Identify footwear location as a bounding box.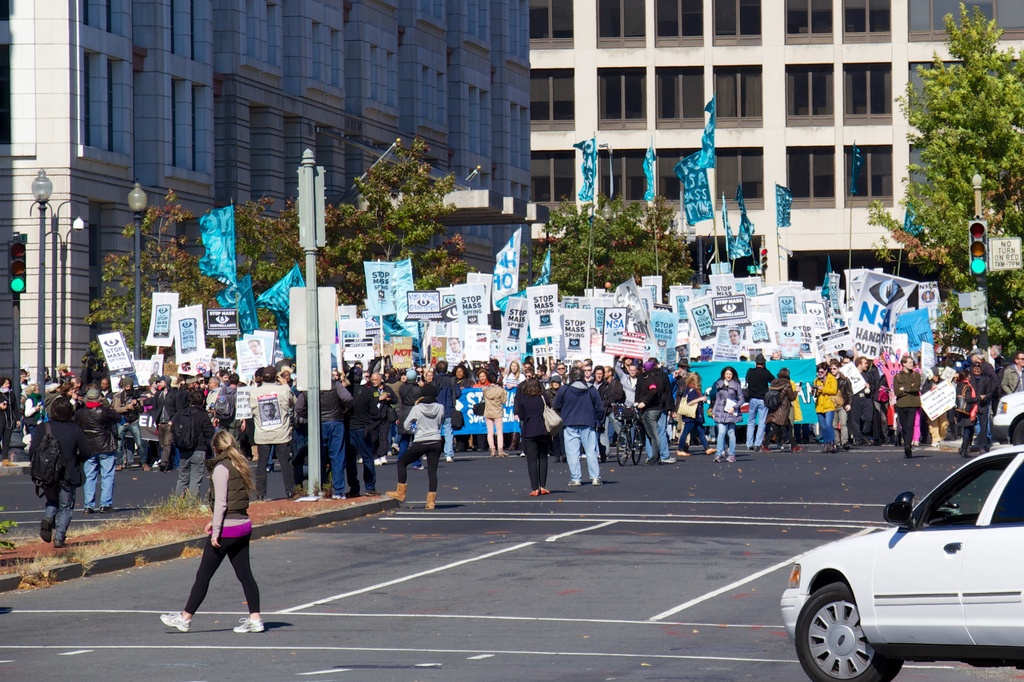
<box>678,450,690,454</box>.
